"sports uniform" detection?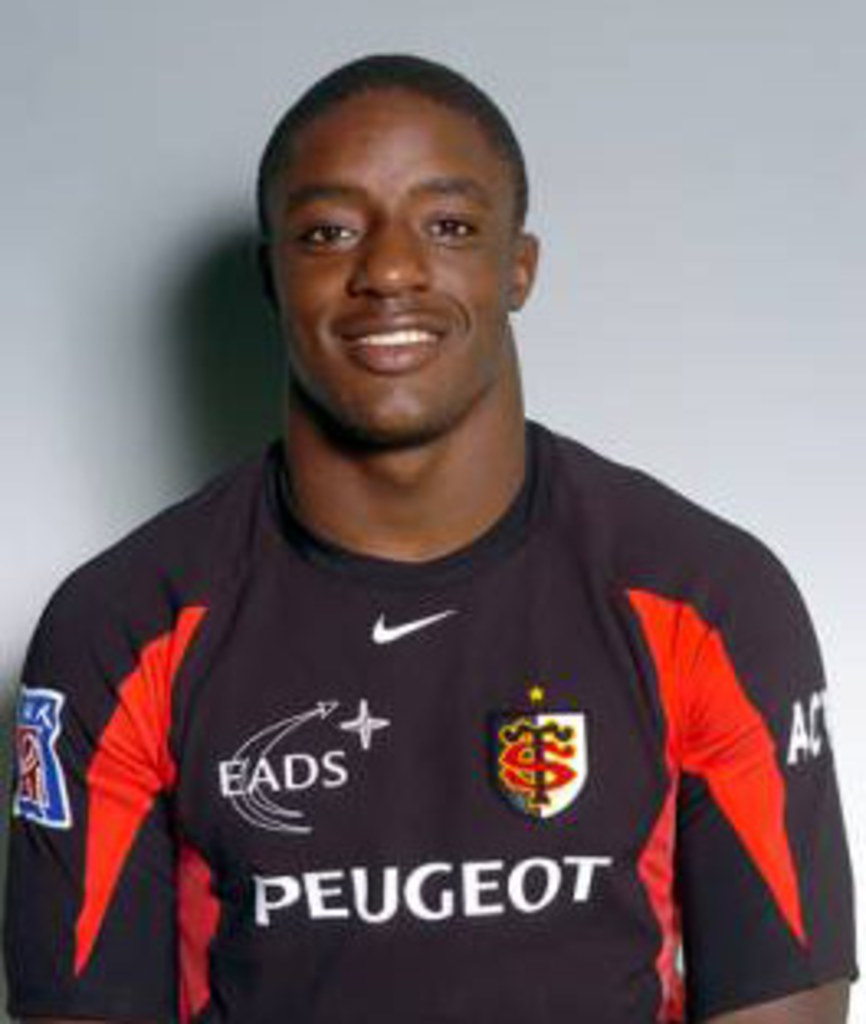
[x1=79, y1=417, x2=810, y2=991]
